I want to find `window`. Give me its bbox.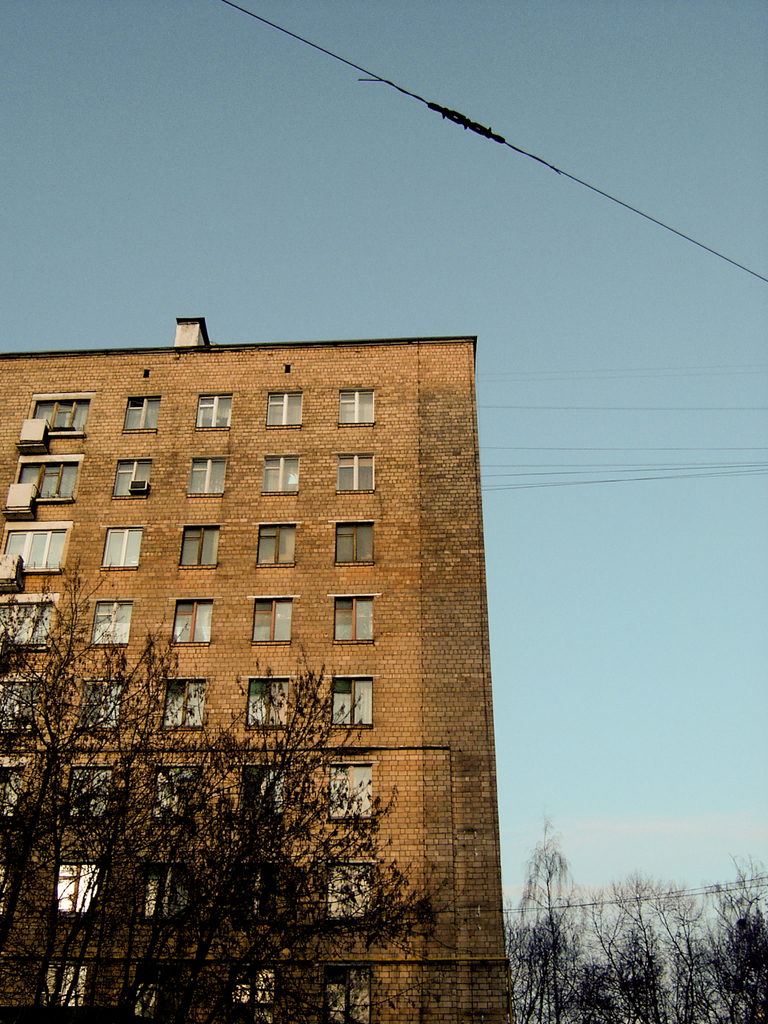
(42, 964, 78, 1012).
